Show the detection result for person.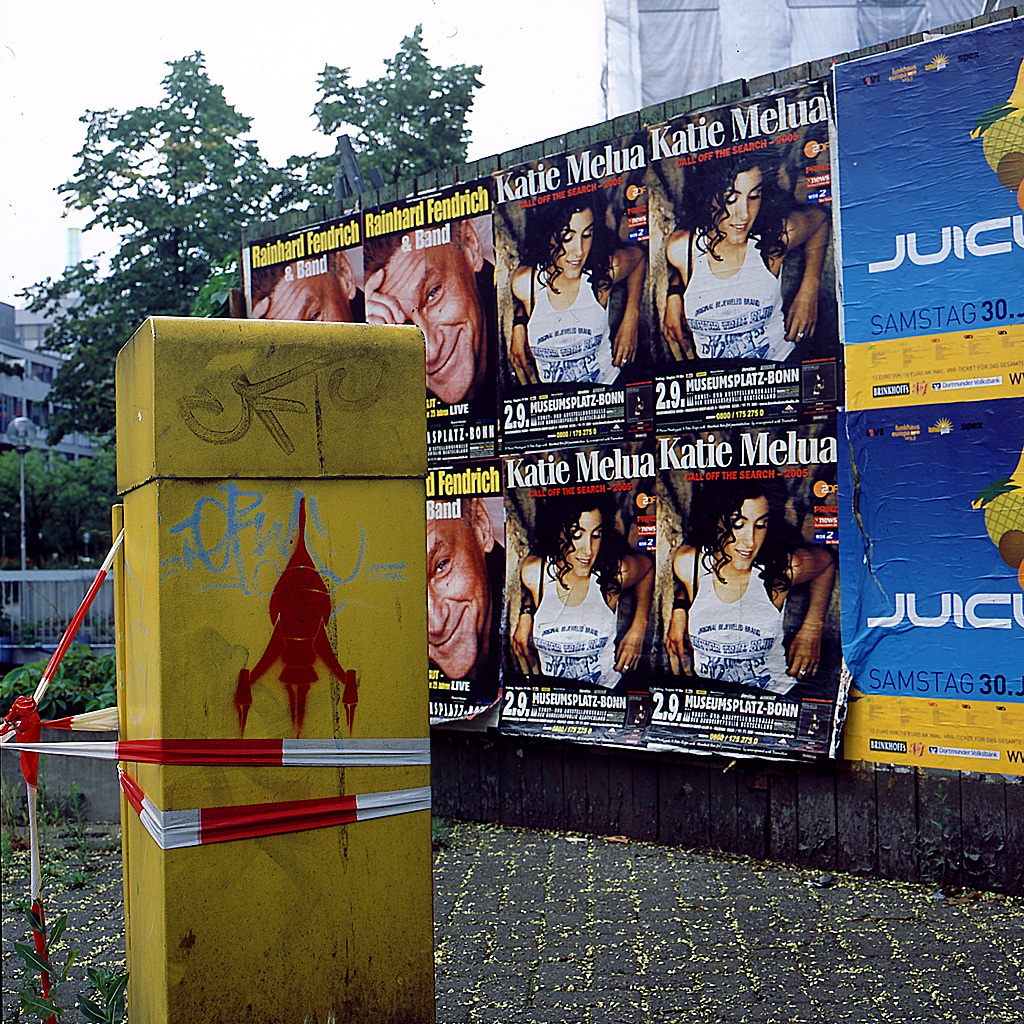
(left=657, top=133, right=827, bottom=361).
